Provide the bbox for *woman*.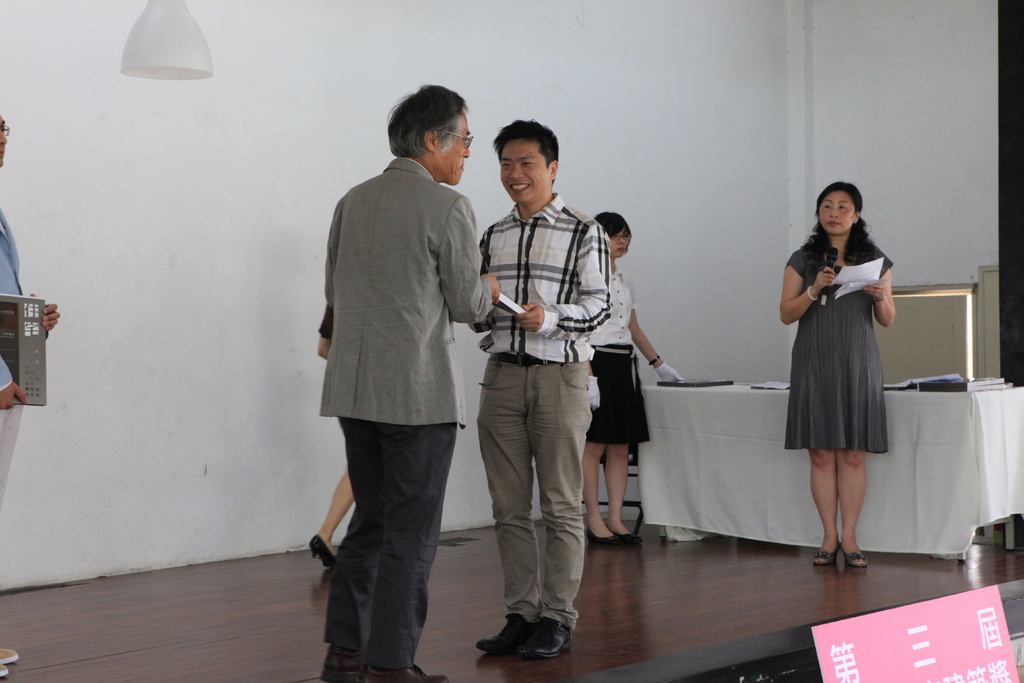
l=782, t=192, r=900, b=537.
